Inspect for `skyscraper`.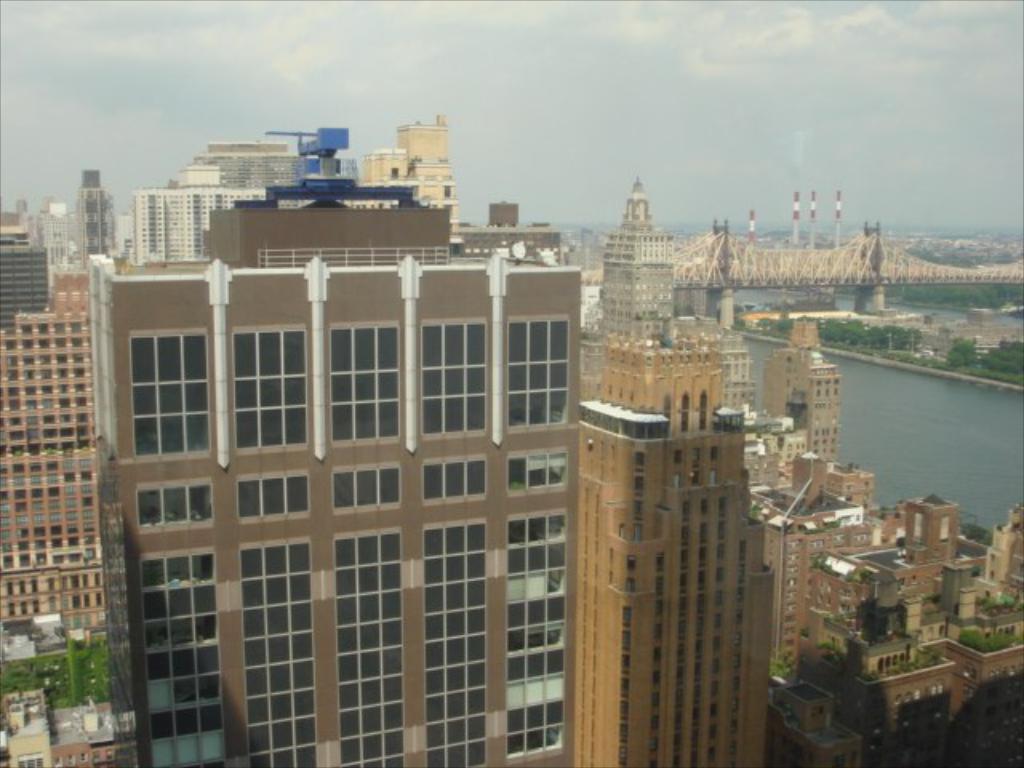
Inspection: <bbox>350, 102, 464, 243</bbox>.
